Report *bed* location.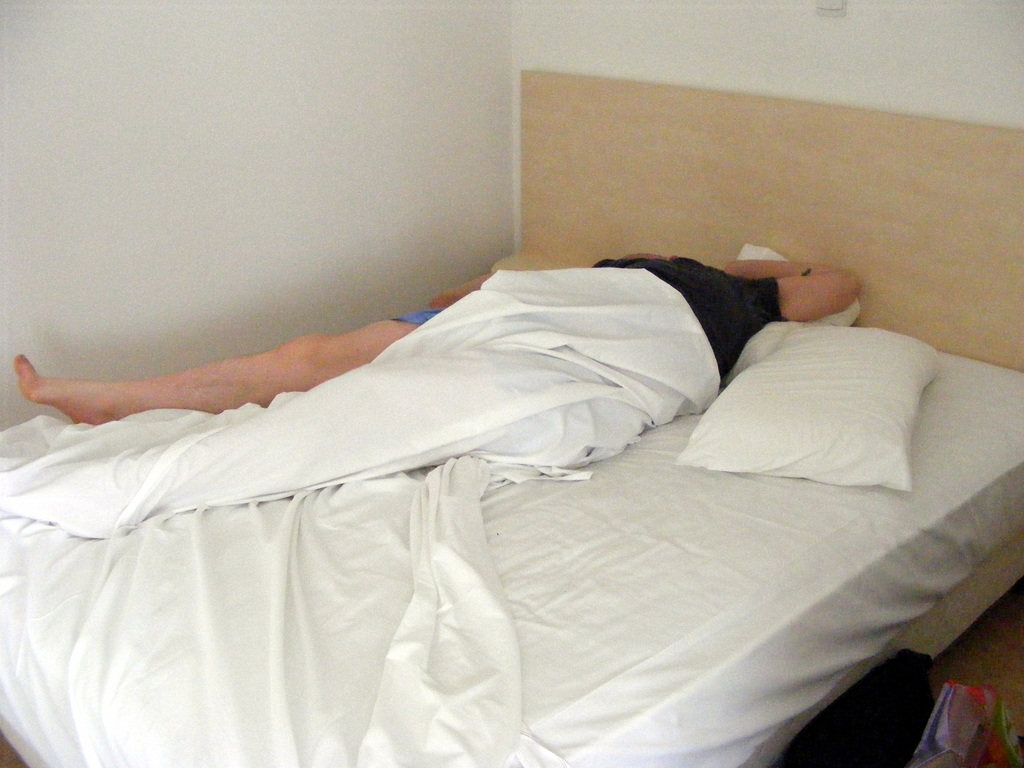
Report: [x1=0, y1=122, x2=1023, y2=767].
